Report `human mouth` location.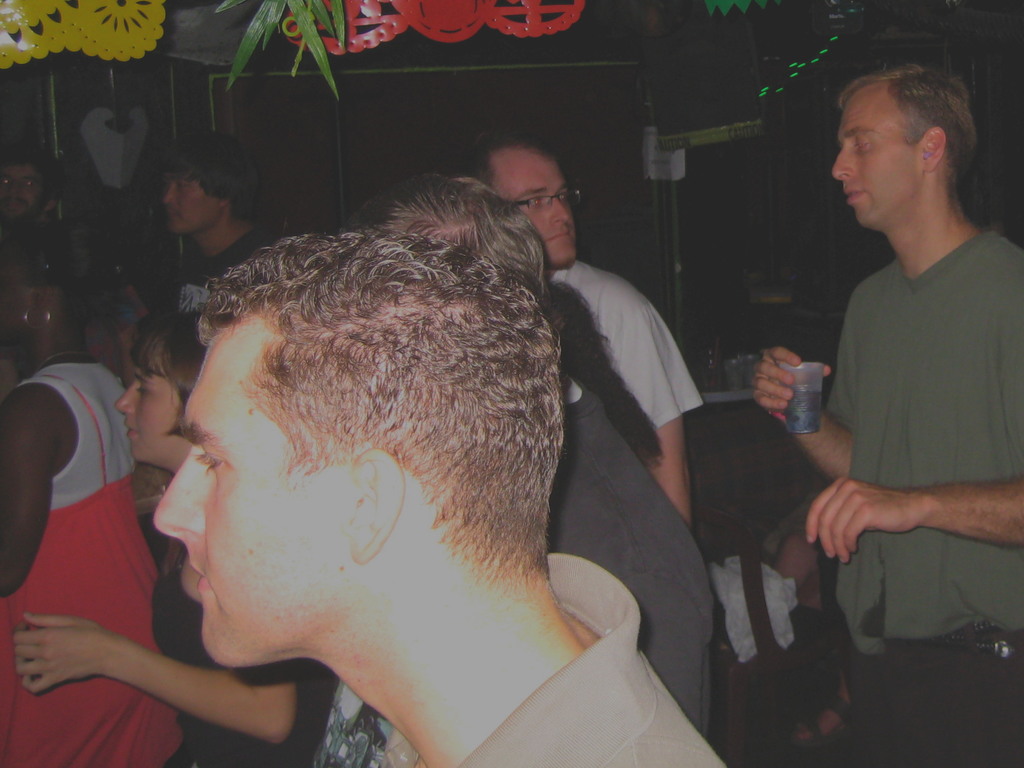
Report: l=165, t=209, r=180, b=222.
